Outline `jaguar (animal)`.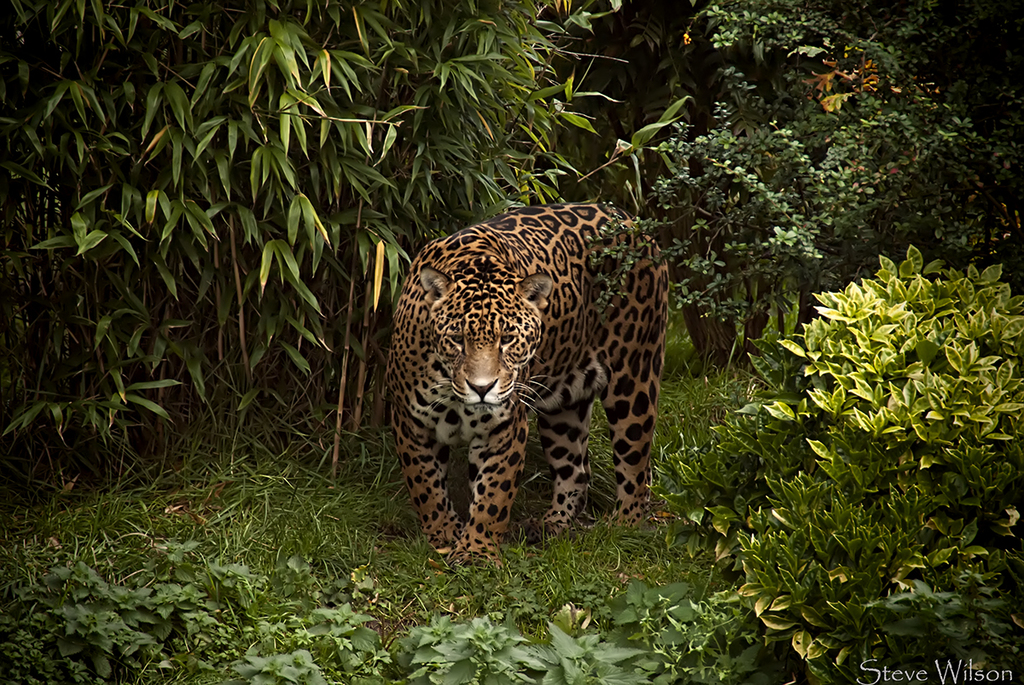
Outline: x1=385, y1=199, x2=669, y2=556.
